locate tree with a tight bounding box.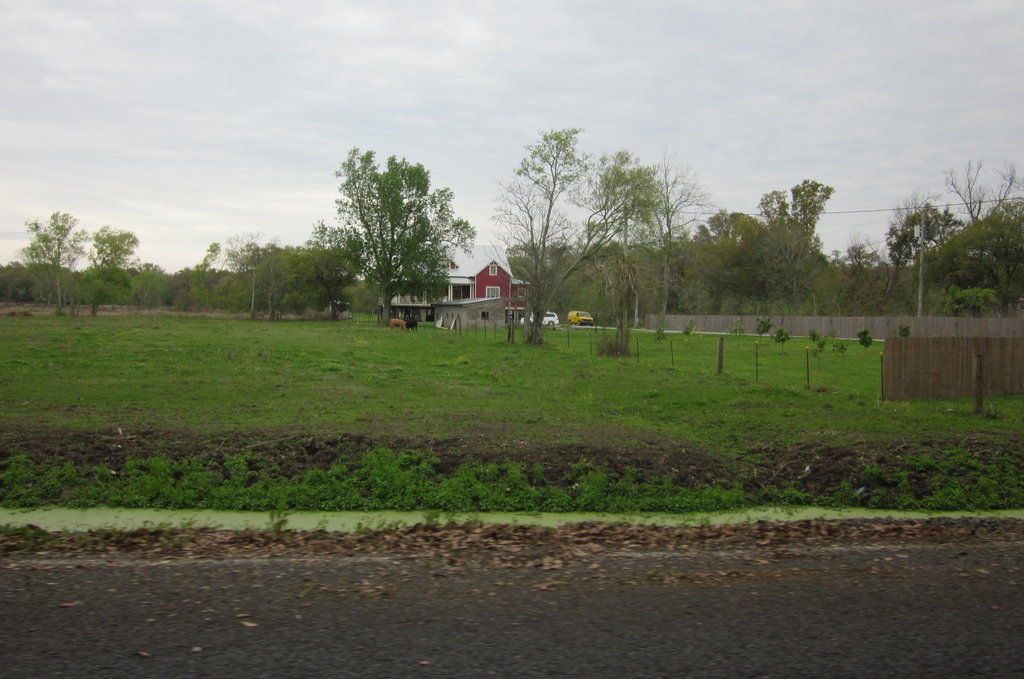
x1=223, y1=230, x2=264, y2=322.
